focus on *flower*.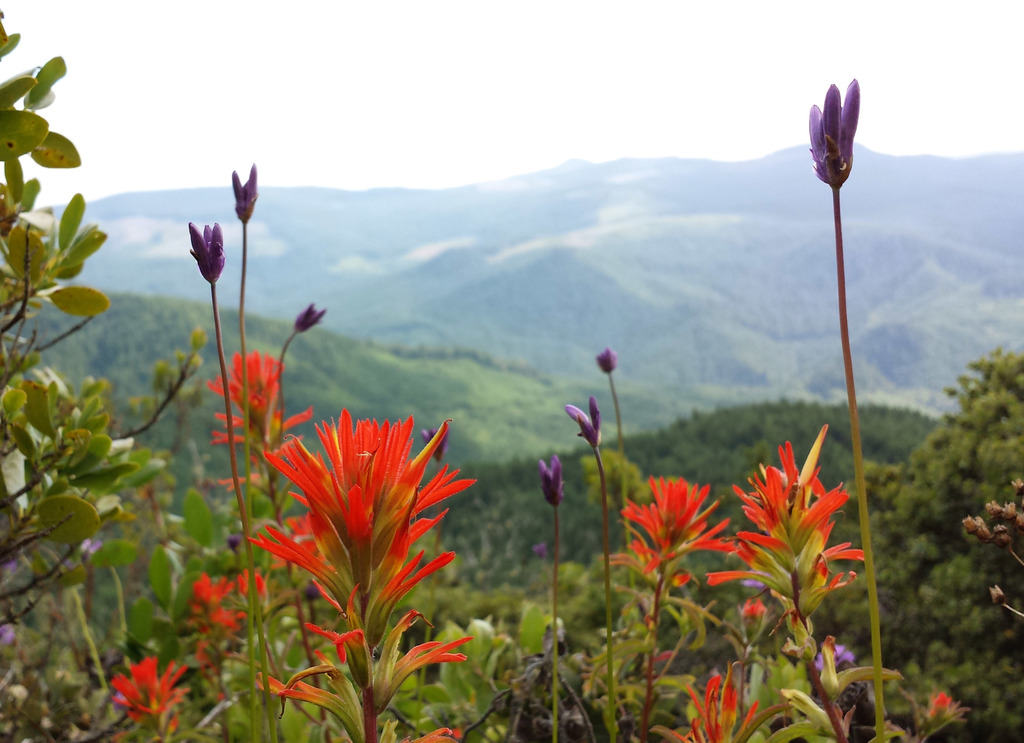
Focused at box(229, 165, 257, 219).
